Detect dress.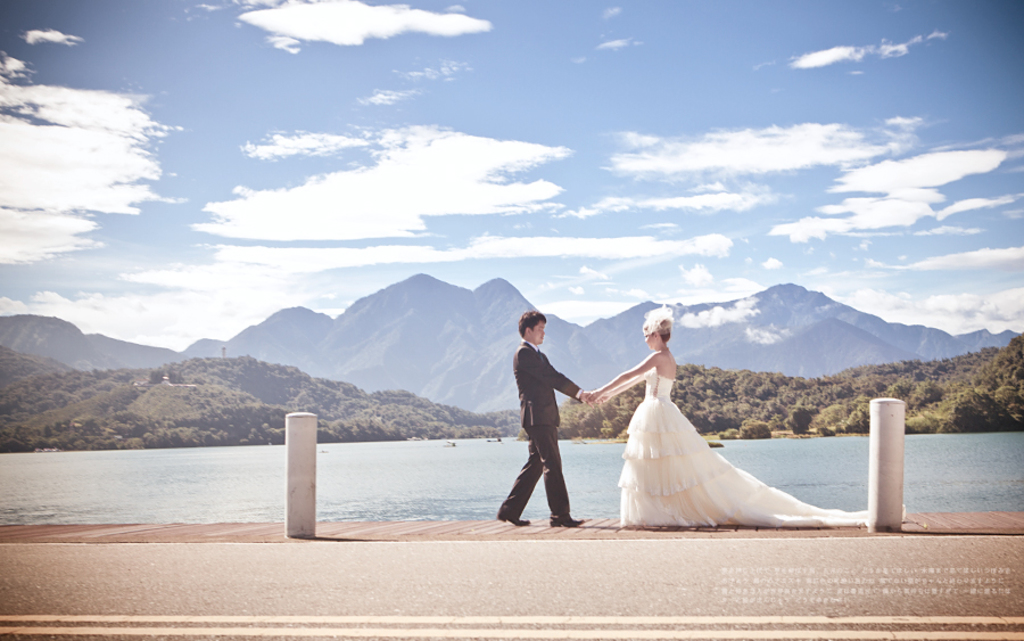
Detected at [614,365,869,524].
